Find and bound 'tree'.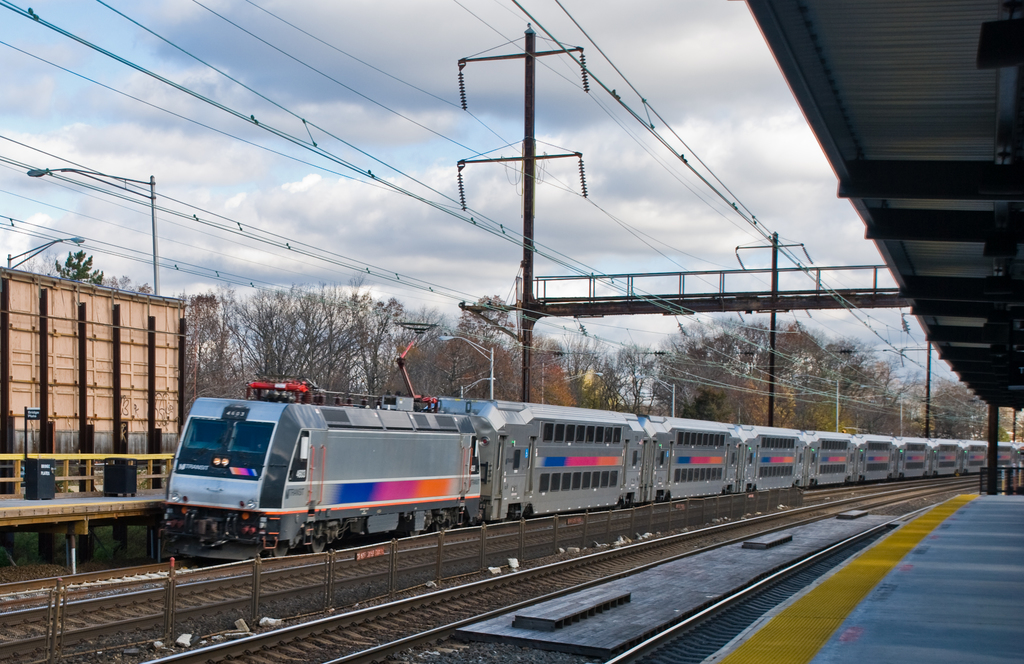
Bound: box=[611, 342, 671, 417].
